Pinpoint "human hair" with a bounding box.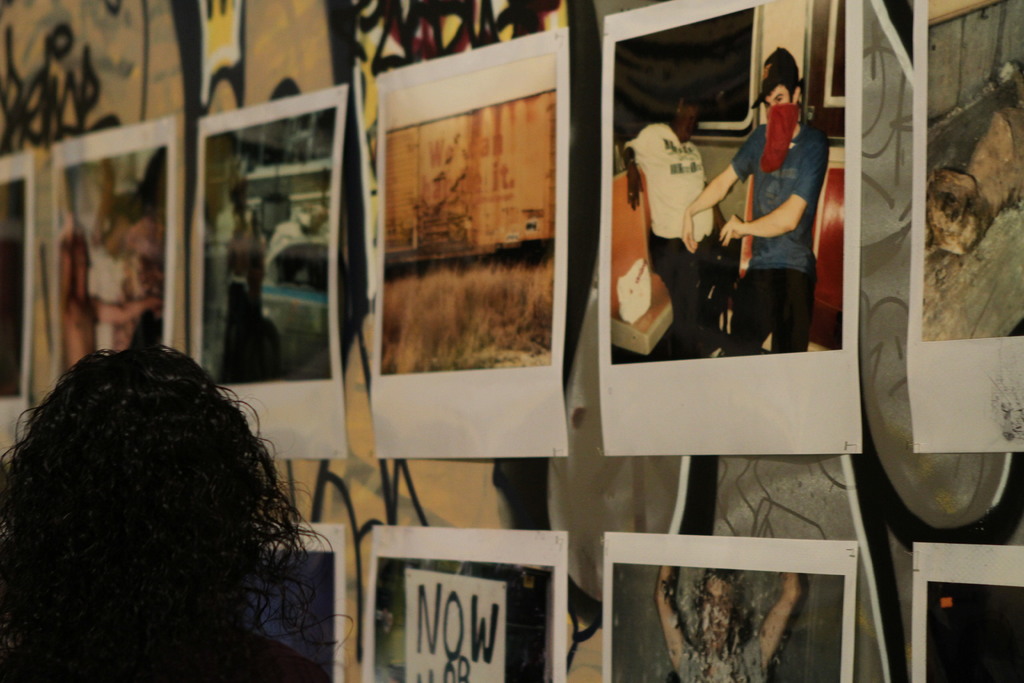
0,351,310,682.
